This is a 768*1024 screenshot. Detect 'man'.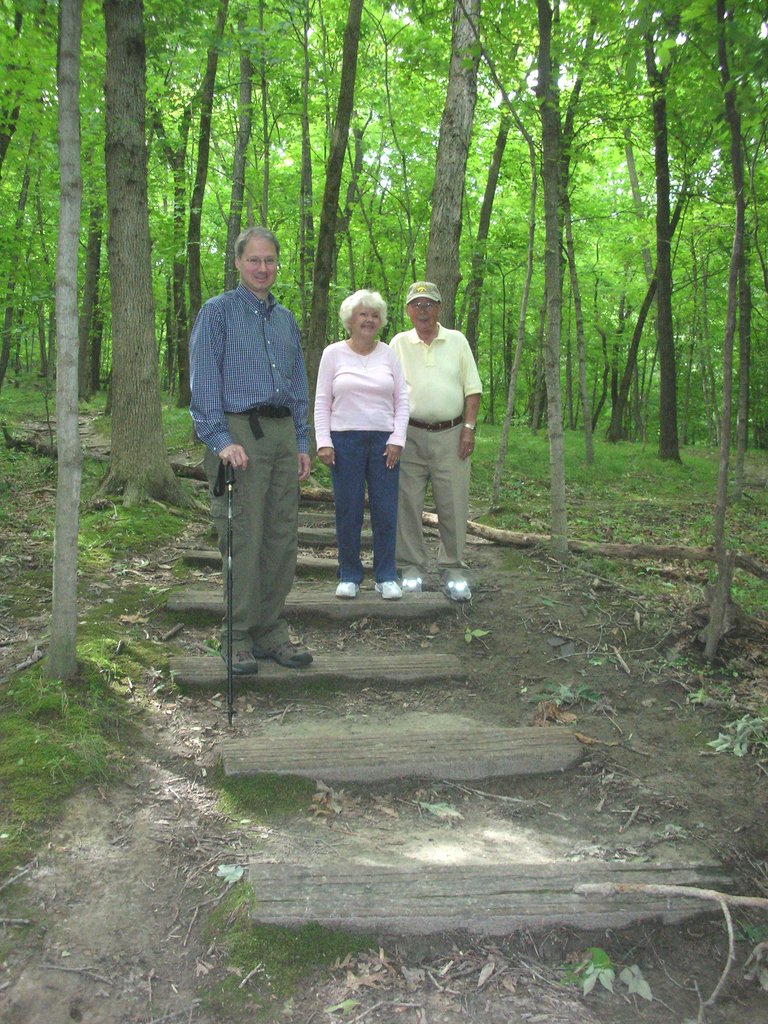
bbox=(383, 283, 481, 601).
